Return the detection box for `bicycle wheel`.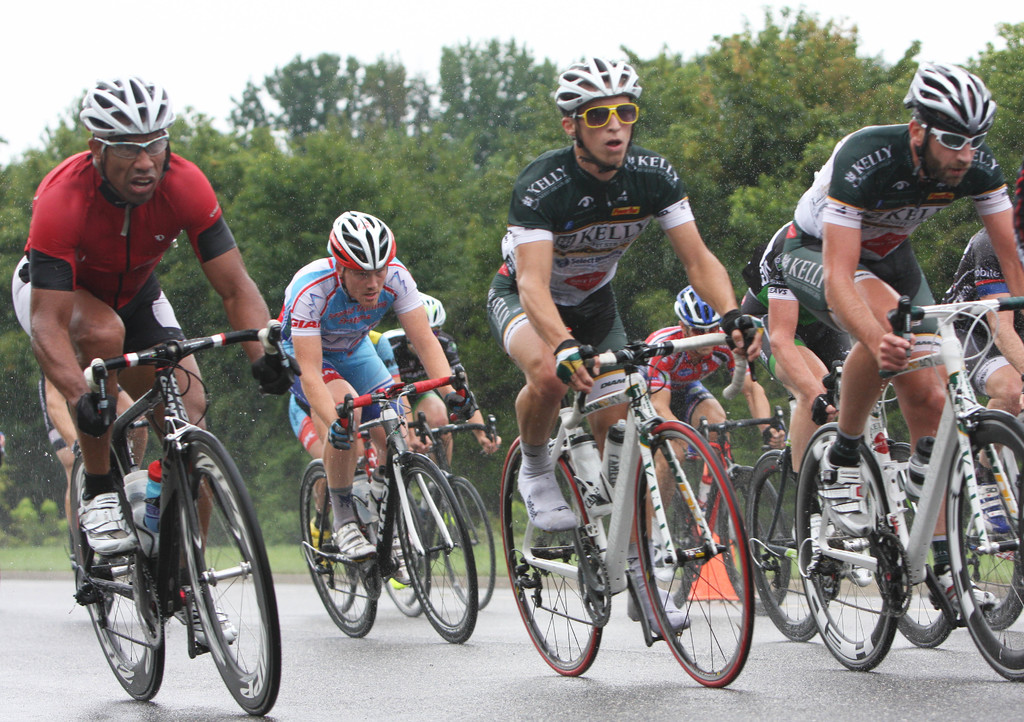
[435,475,506,618].
